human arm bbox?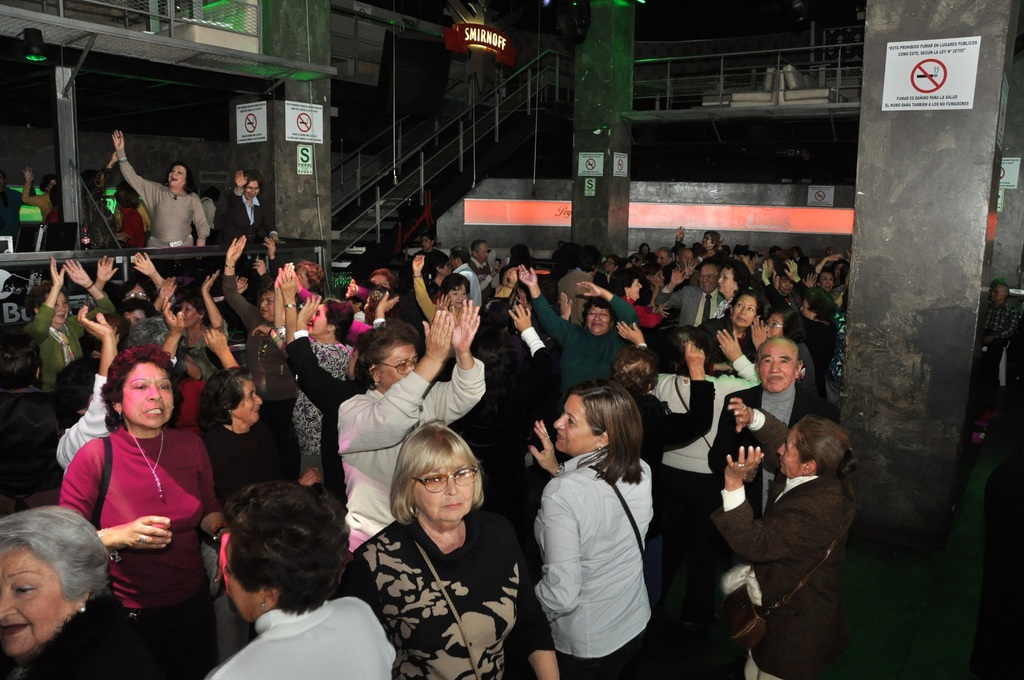
BBox(517, 259, 580, 344)
